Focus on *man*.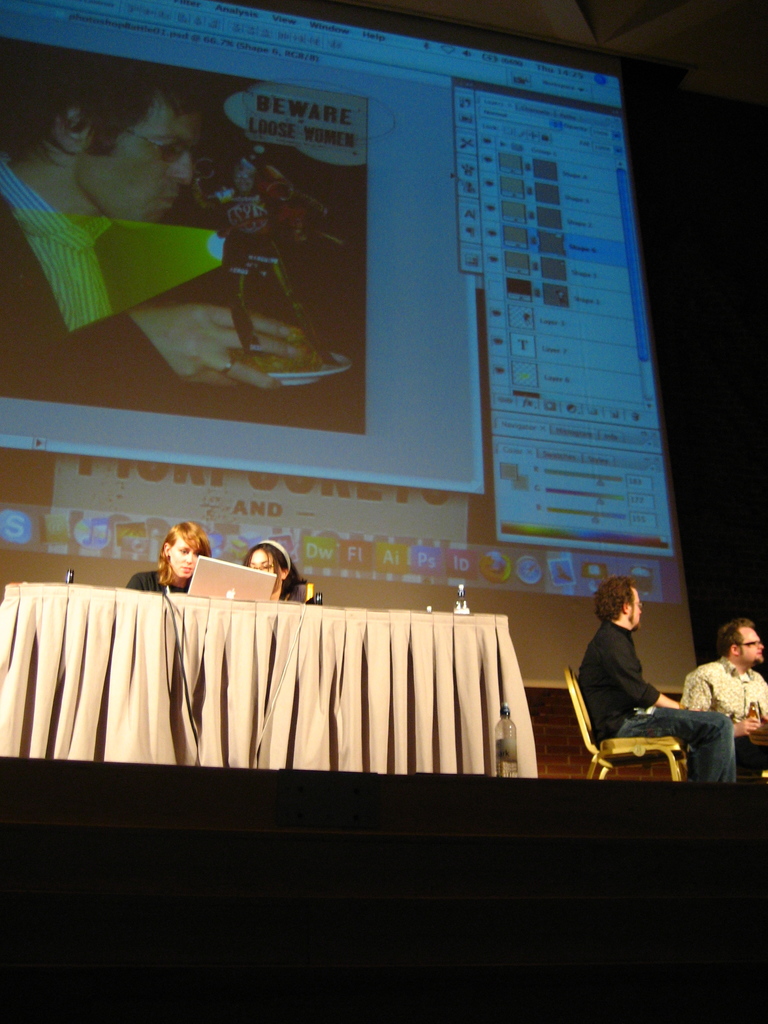
Focused at (575, 577, 748, 790).
